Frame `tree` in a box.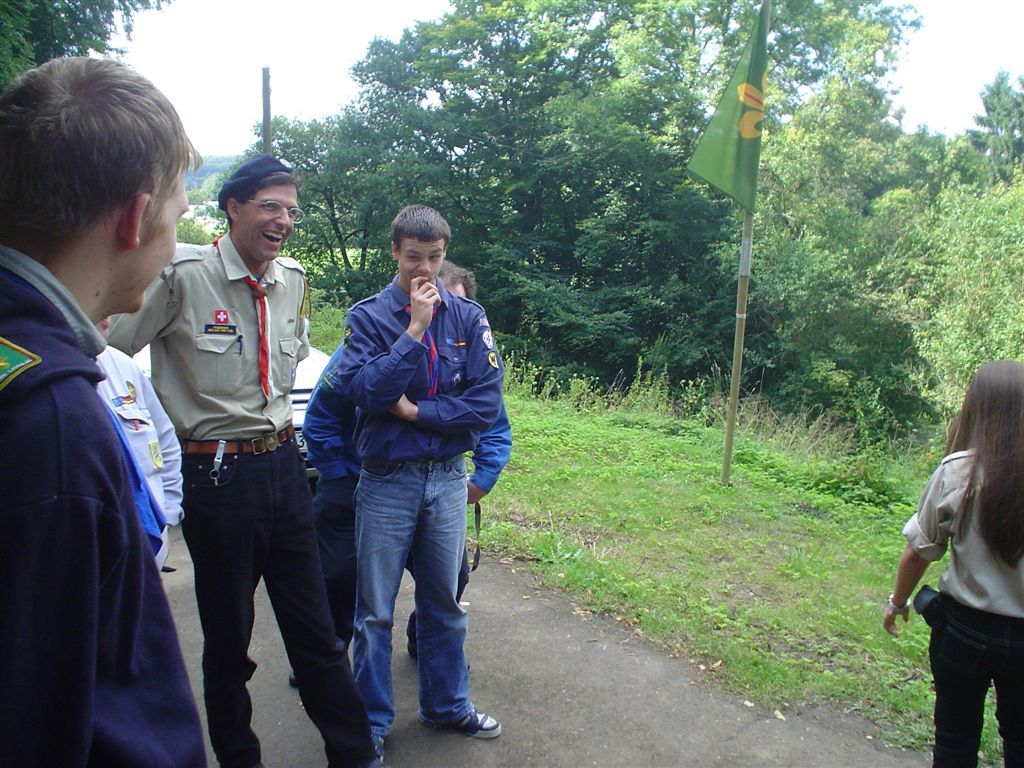
{"left": 894, "top": 66, "right": 1023, "bottom": 408}.
